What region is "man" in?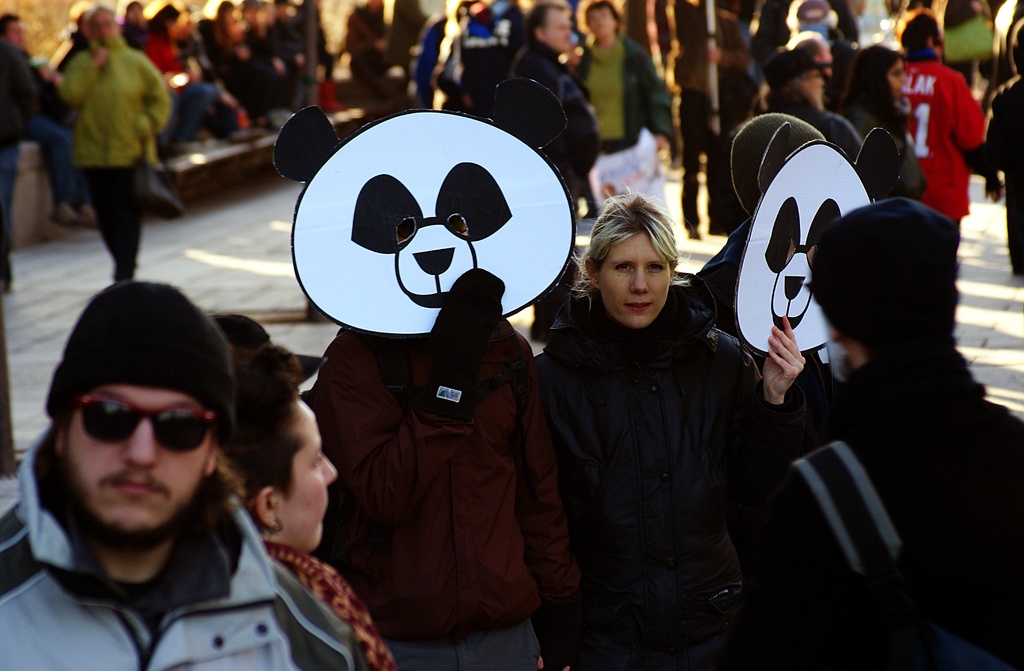
[46, 7, 163, 288].
